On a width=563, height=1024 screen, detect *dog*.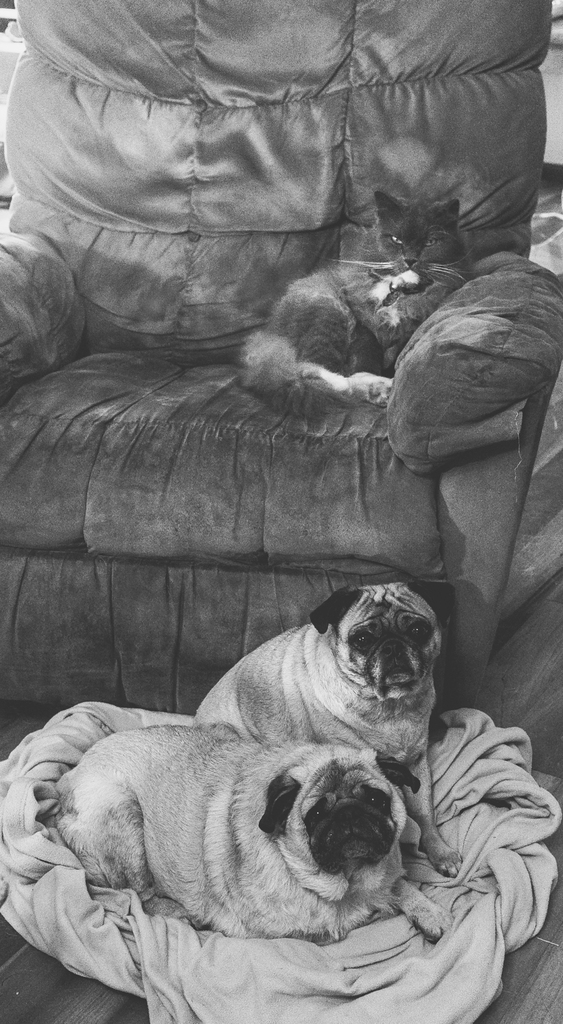
BBox(193, 585, 466, 875).
